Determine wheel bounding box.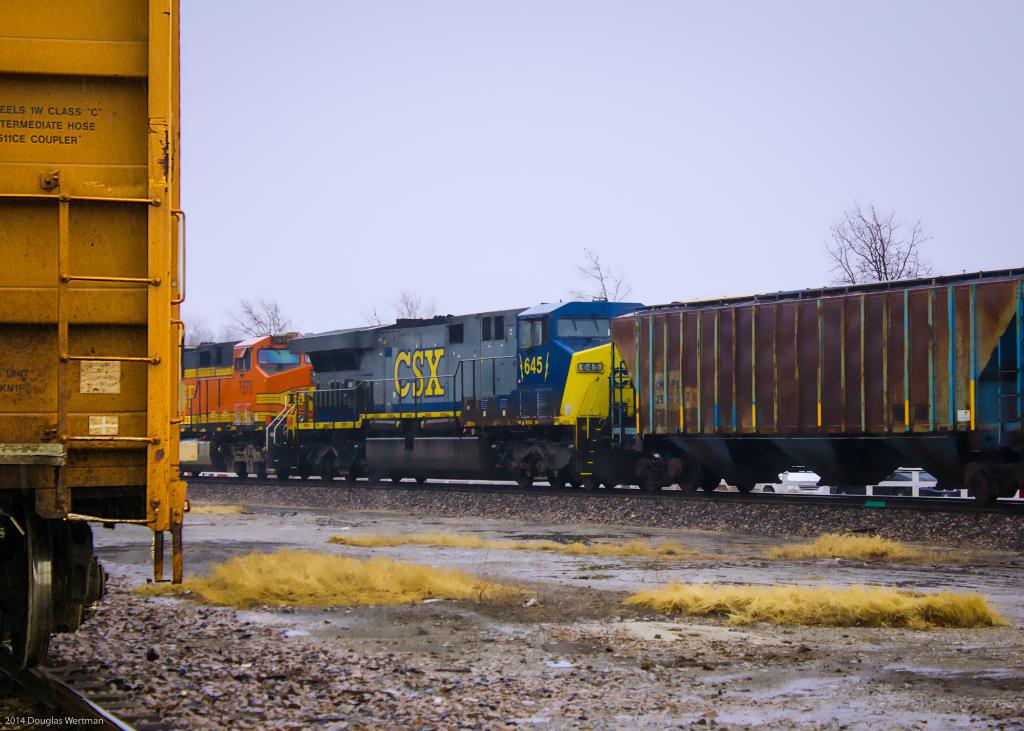
Determined: (left=605, top=480, right=616, bottom=490).
